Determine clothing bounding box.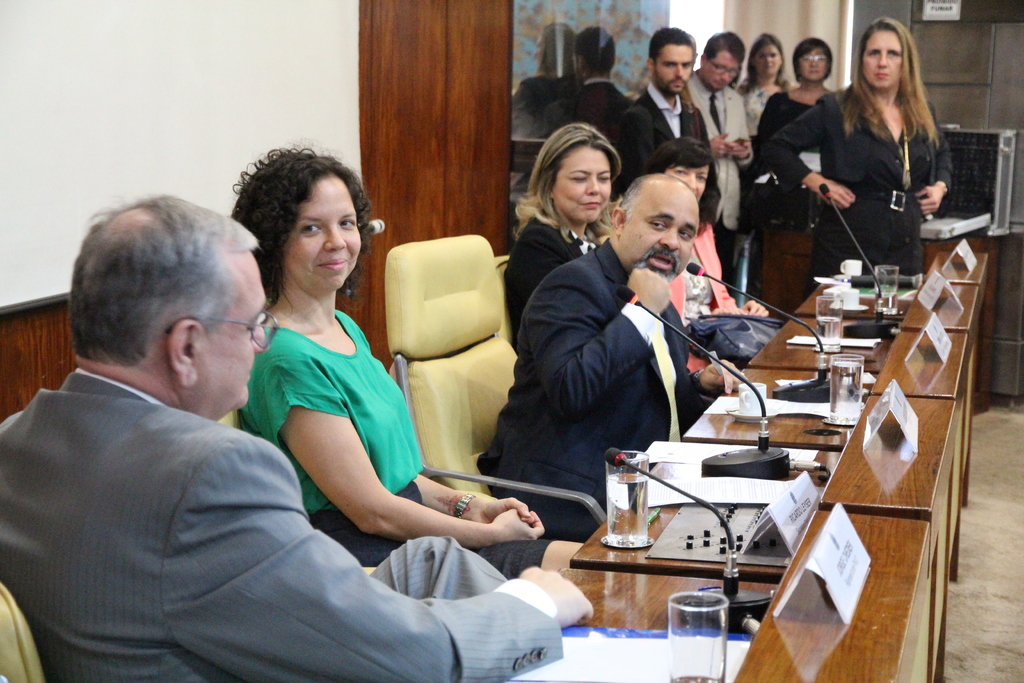
Determined: <box>611,79,713,221</box>.
